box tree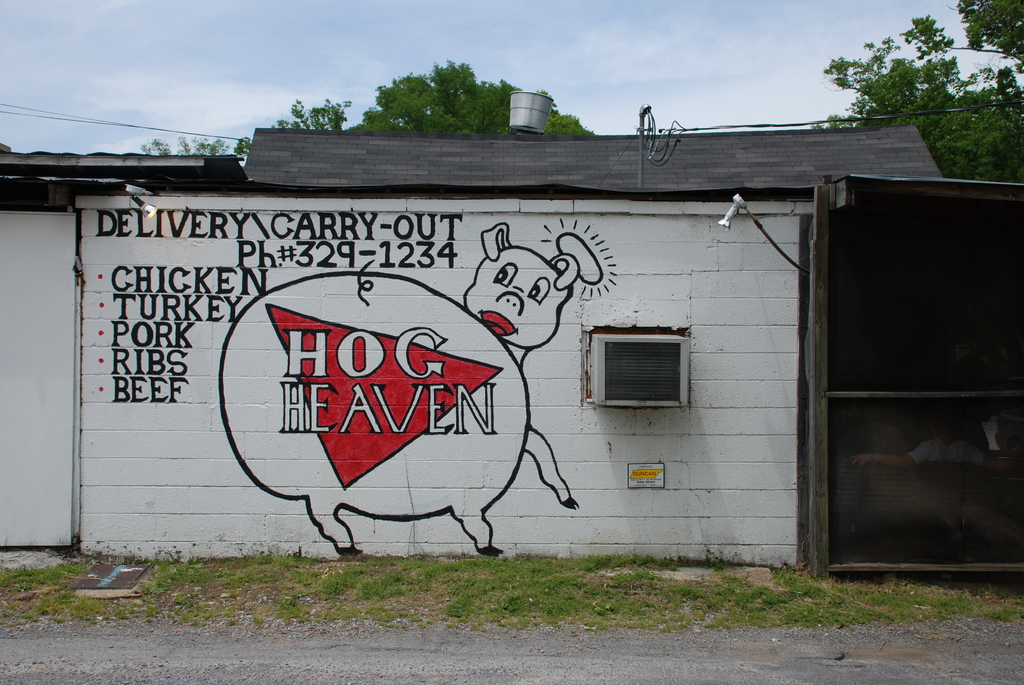
<region>223, 88, 366, 161</region>
